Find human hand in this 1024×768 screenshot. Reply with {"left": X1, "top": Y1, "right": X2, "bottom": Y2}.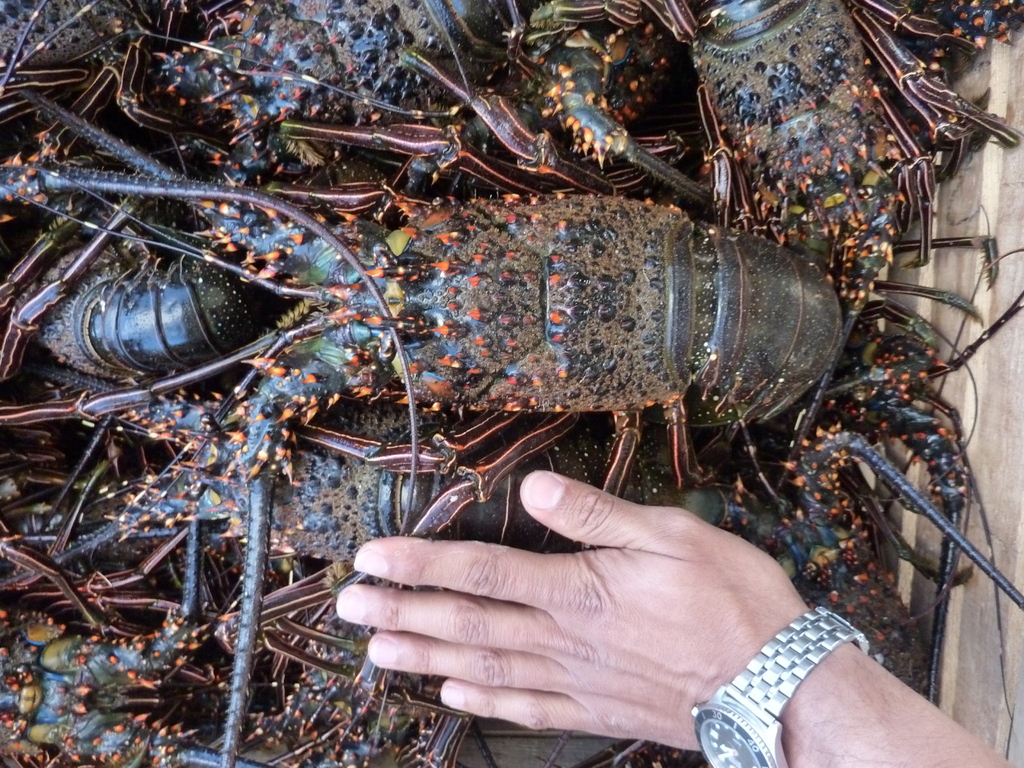
{"left": 330, "top": 466, "right": 808, "bottom": 755}.
